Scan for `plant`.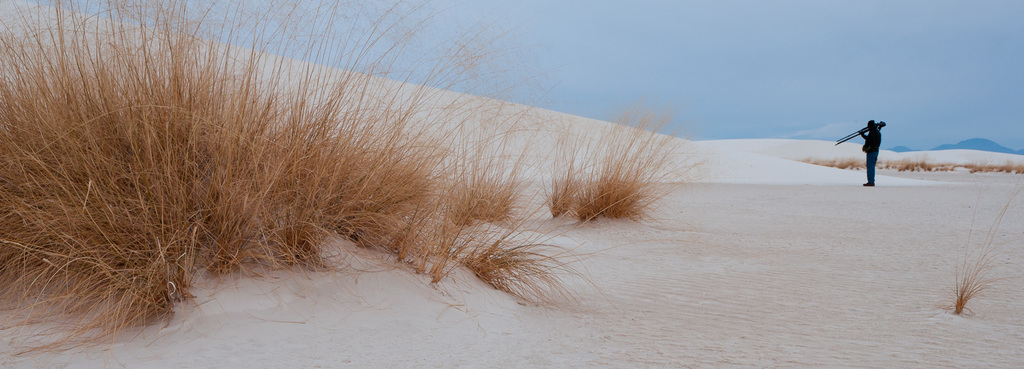
Scan result: left=261, top=0, right=543, bottom=279.
